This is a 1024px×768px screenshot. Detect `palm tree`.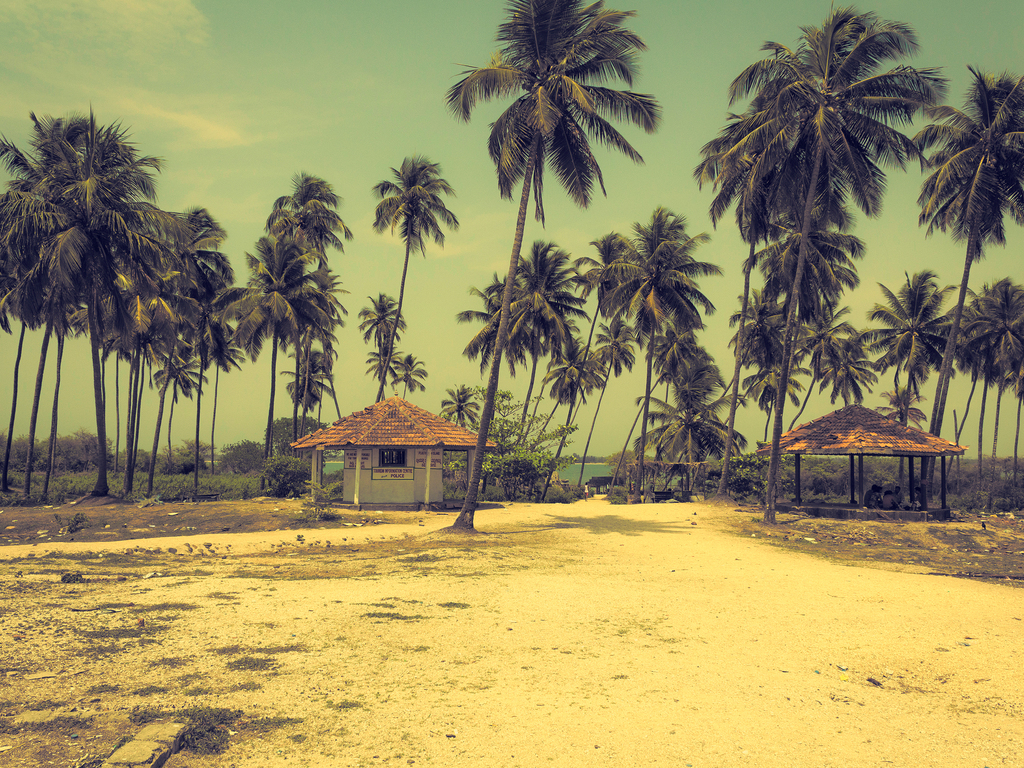
region(707, 38, 934, 500).
